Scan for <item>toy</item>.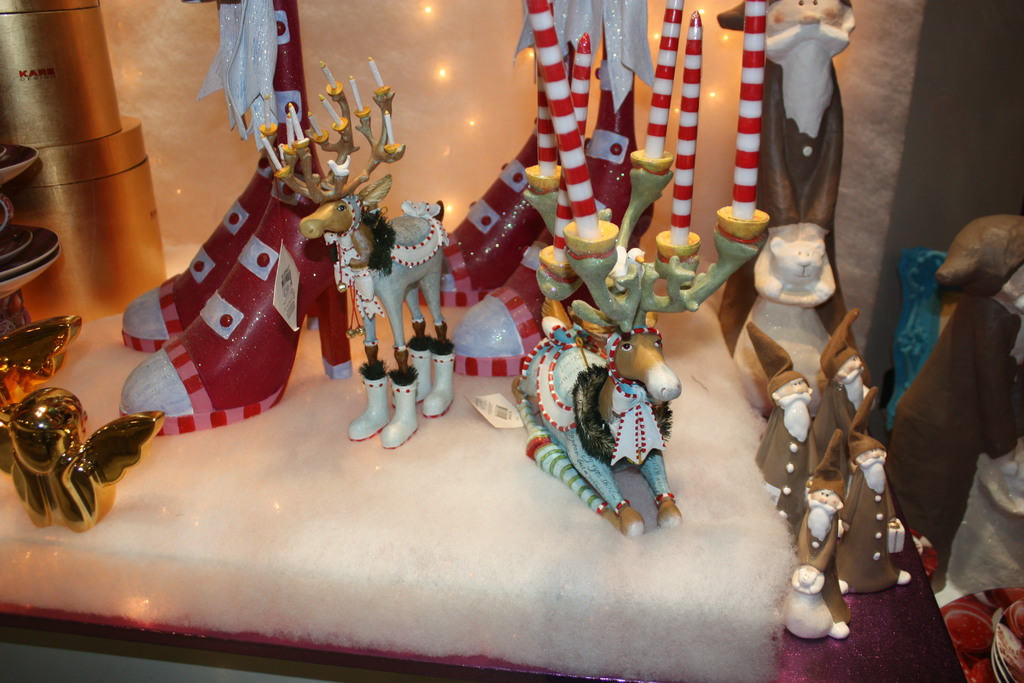
Scan result: 487, 145, 781, 525.
